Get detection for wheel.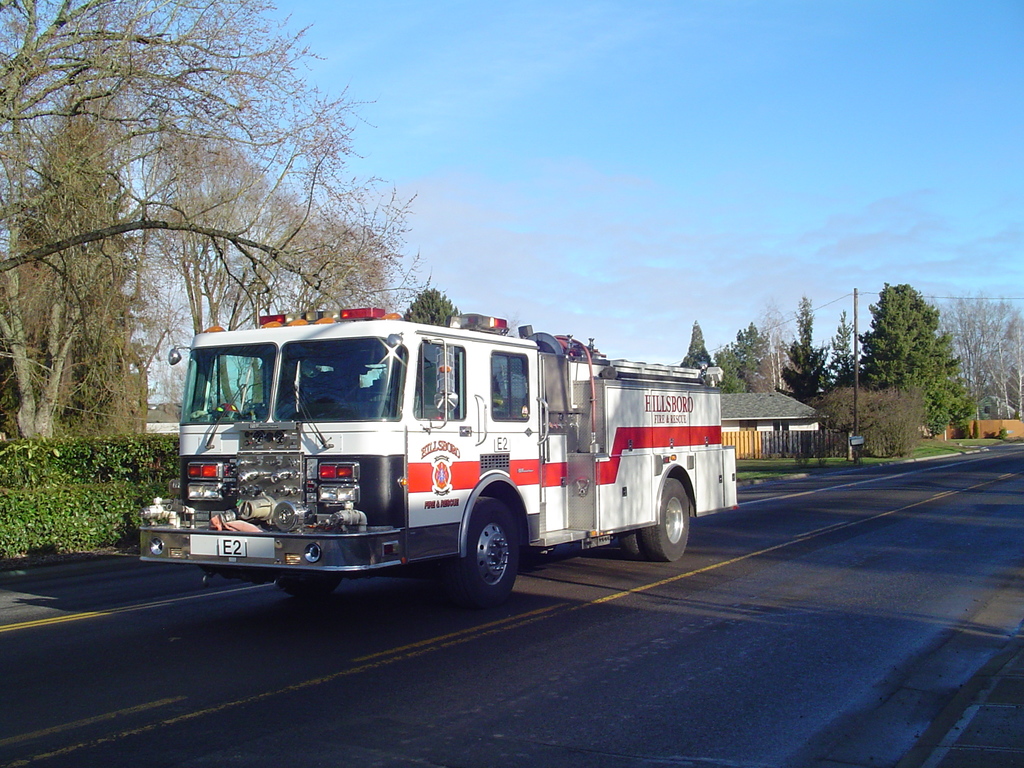
Detection: select_region(445, 509, 524, 600).
